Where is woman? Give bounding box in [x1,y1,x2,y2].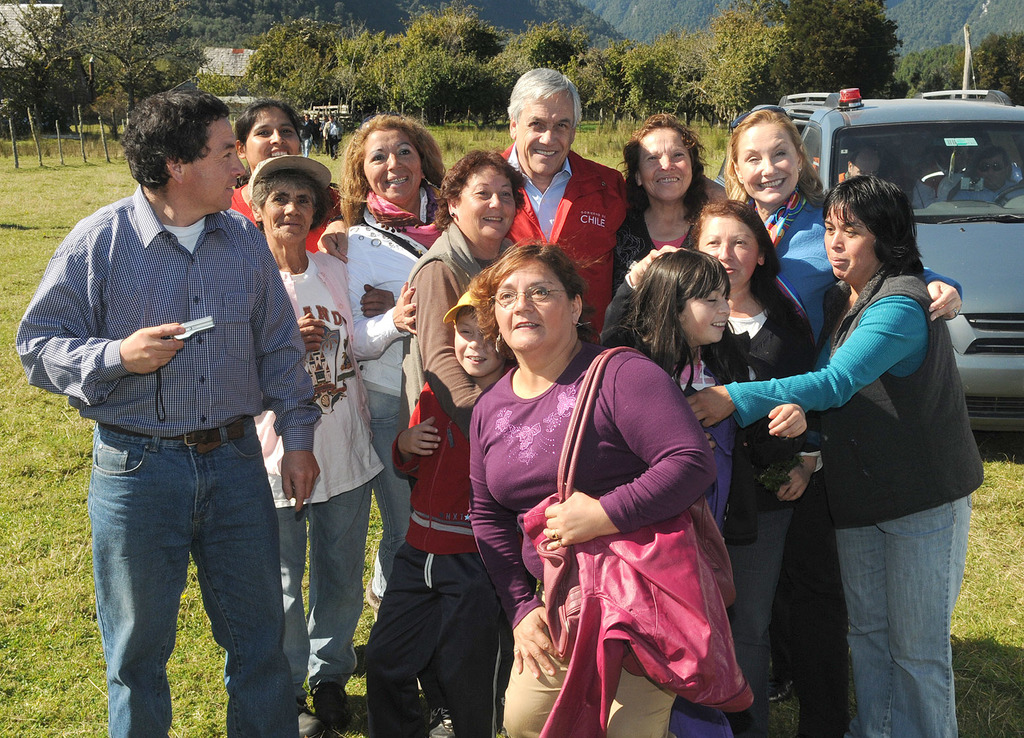
[682,172,987,737].
